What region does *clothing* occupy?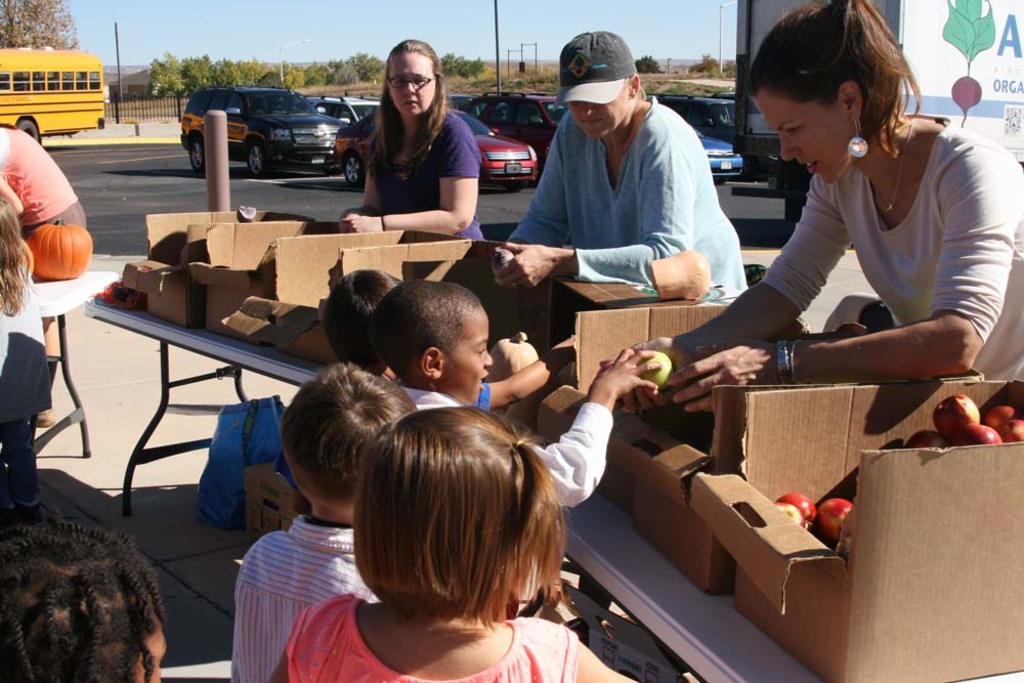
[737,103,998,404].
